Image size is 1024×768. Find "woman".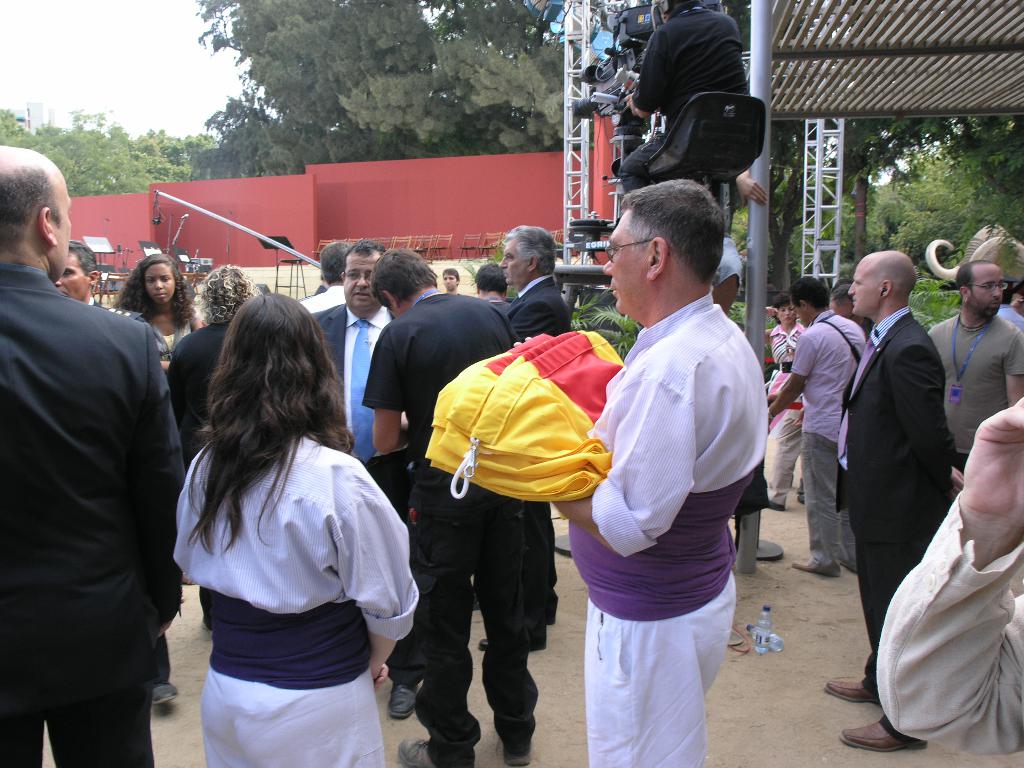
[109, 251, 206, 584].
